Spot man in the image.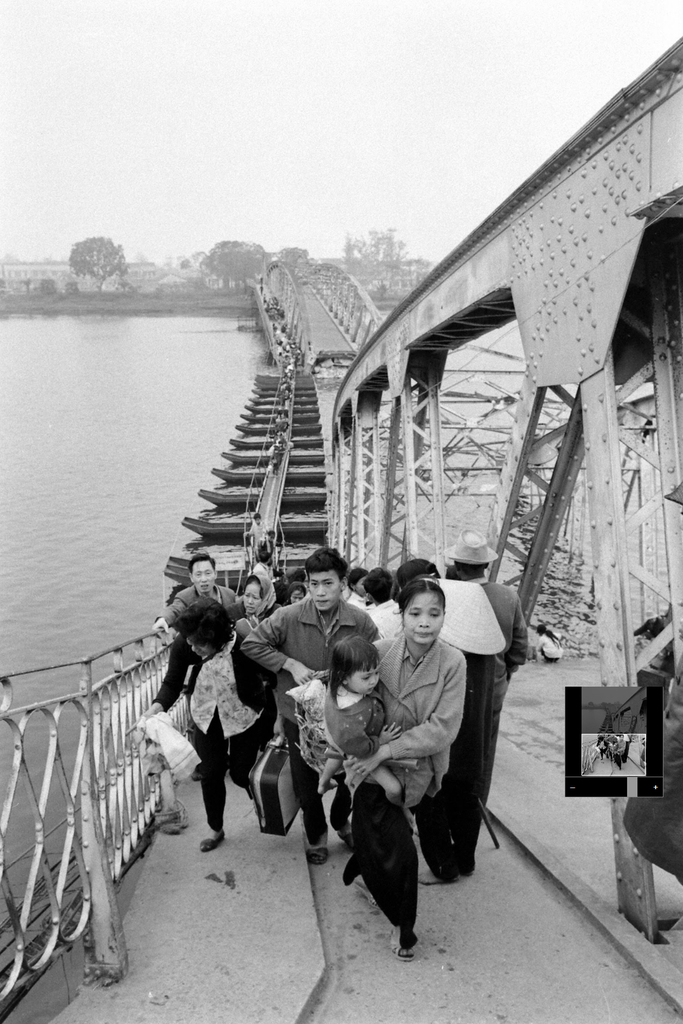
man found at <box>243,543,385,855</box>.
